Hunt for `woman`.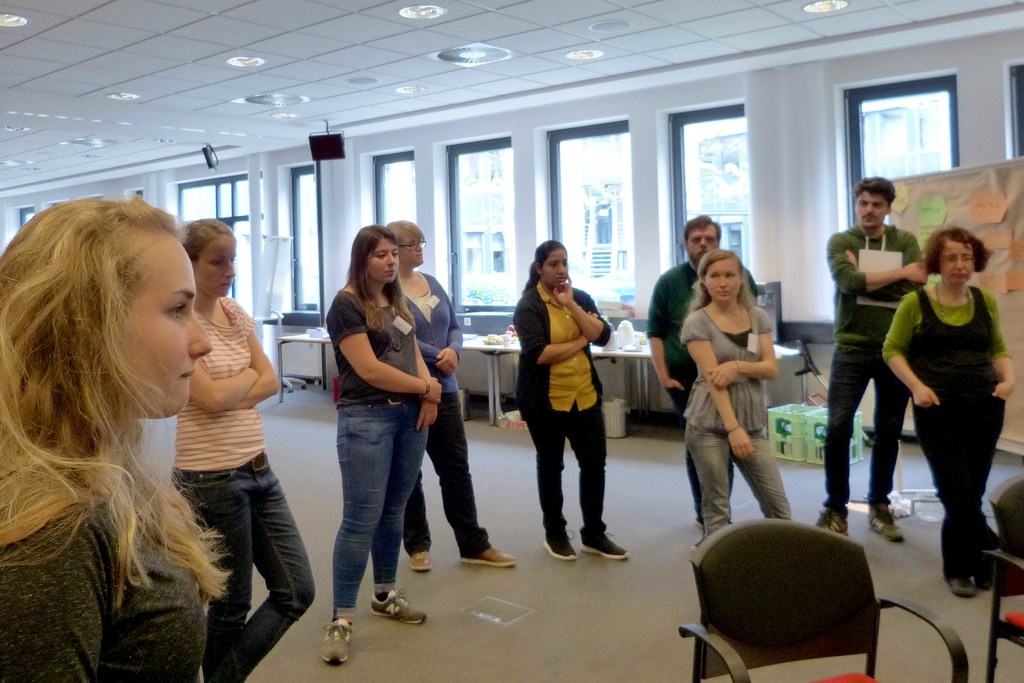
Hunted down at BBox(516, 244, 624, 567).
